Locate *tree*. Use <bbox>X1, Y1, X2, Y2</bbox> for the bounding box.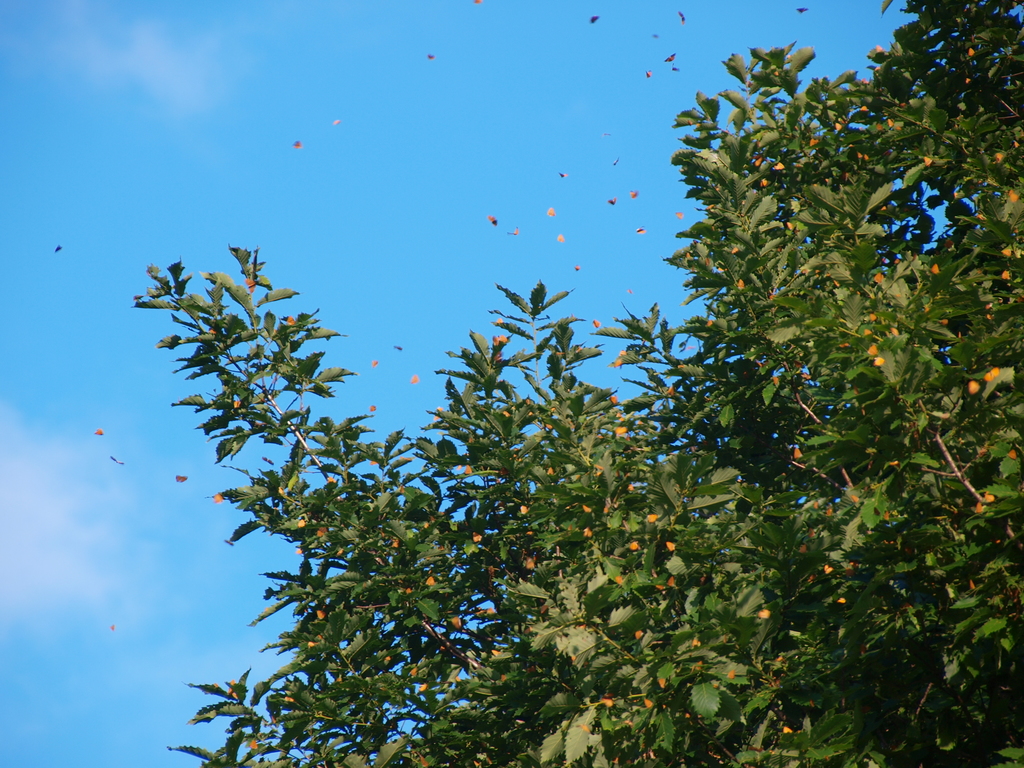
<bbox>16, 65, 1023, 739</bbox>.
